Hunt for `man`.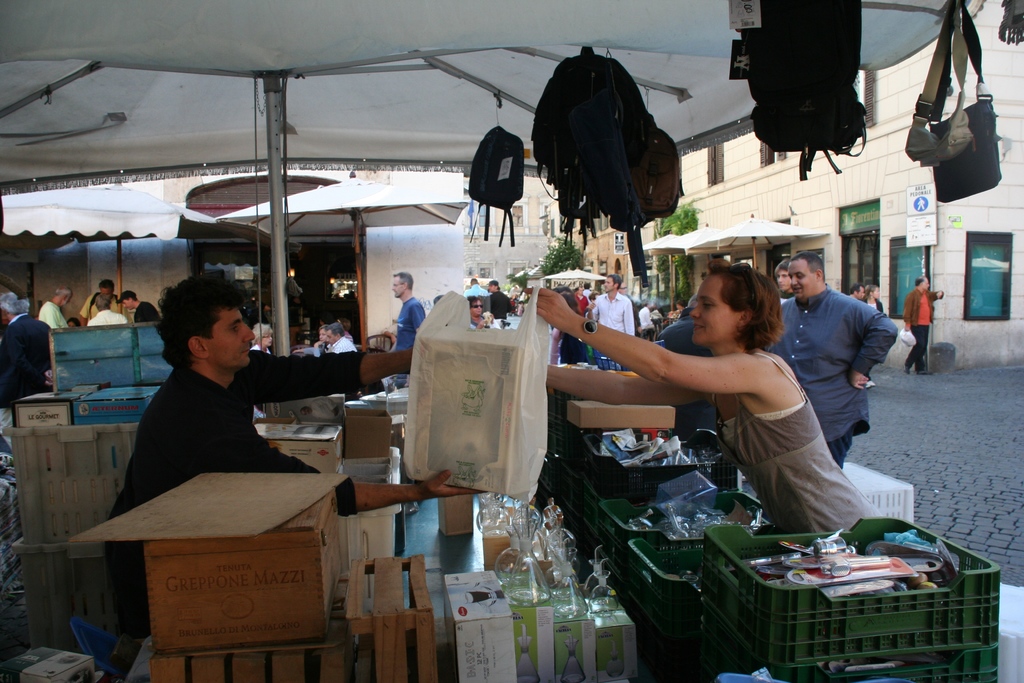
Hunted down at [left=589, top=273, right=634, bottom=334].
